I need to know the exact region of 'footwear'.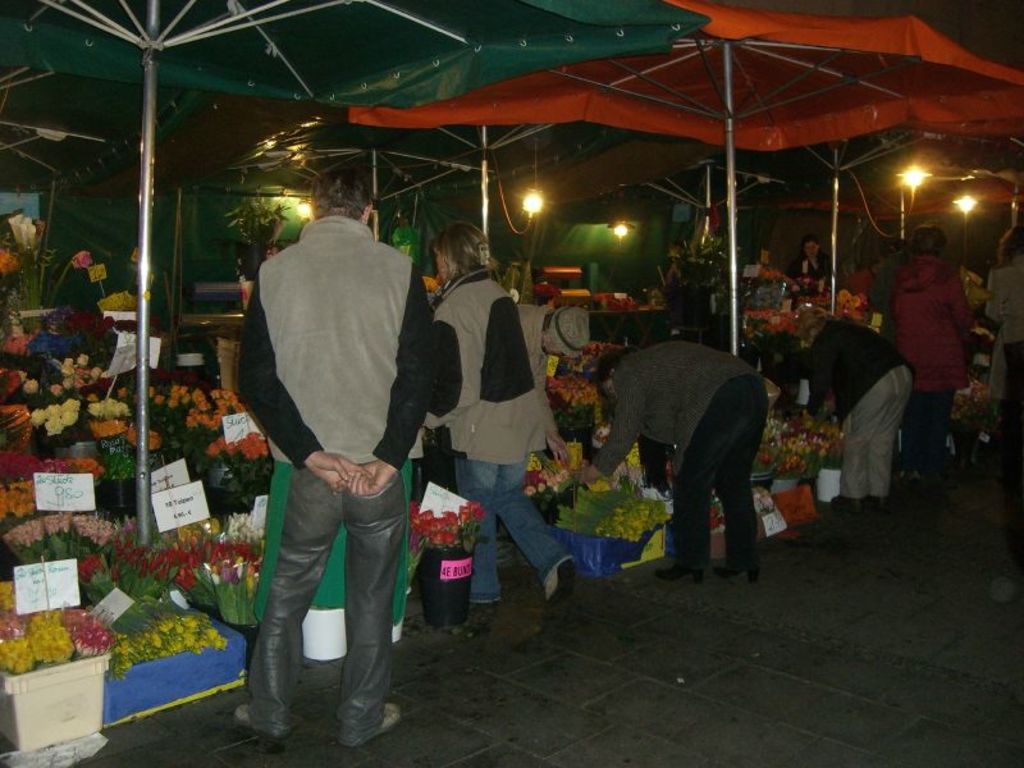
Region: rect(349, 704, 404, 737).
